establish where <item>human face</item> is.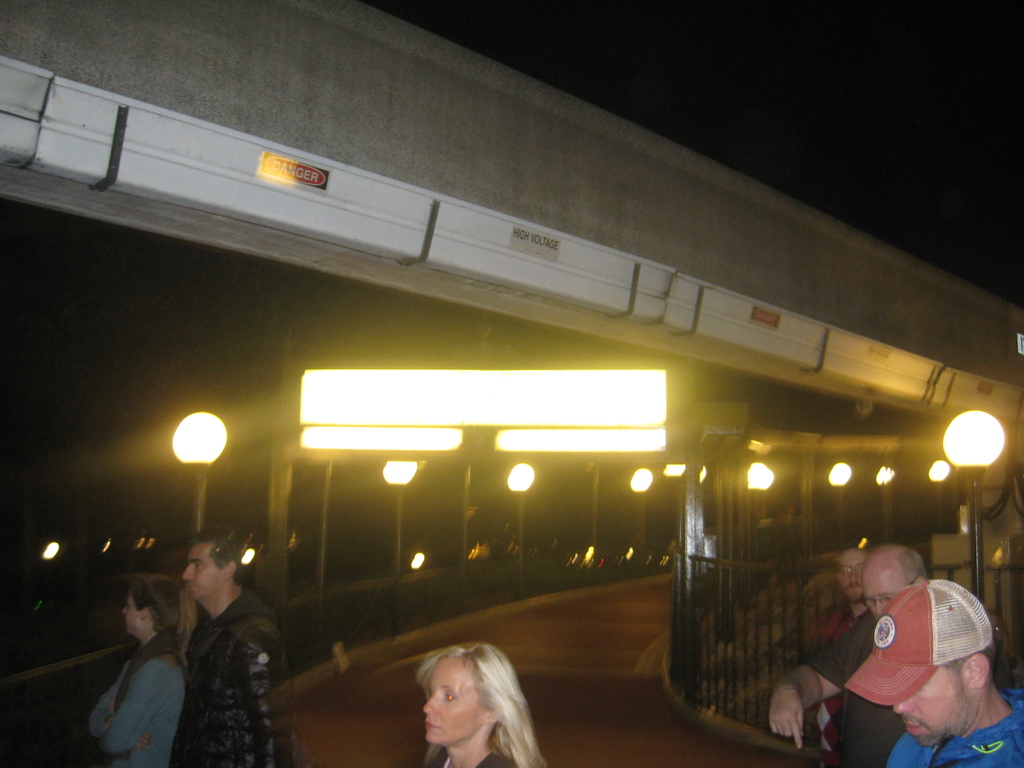
Established at <box>420,657,480,745</box>.
